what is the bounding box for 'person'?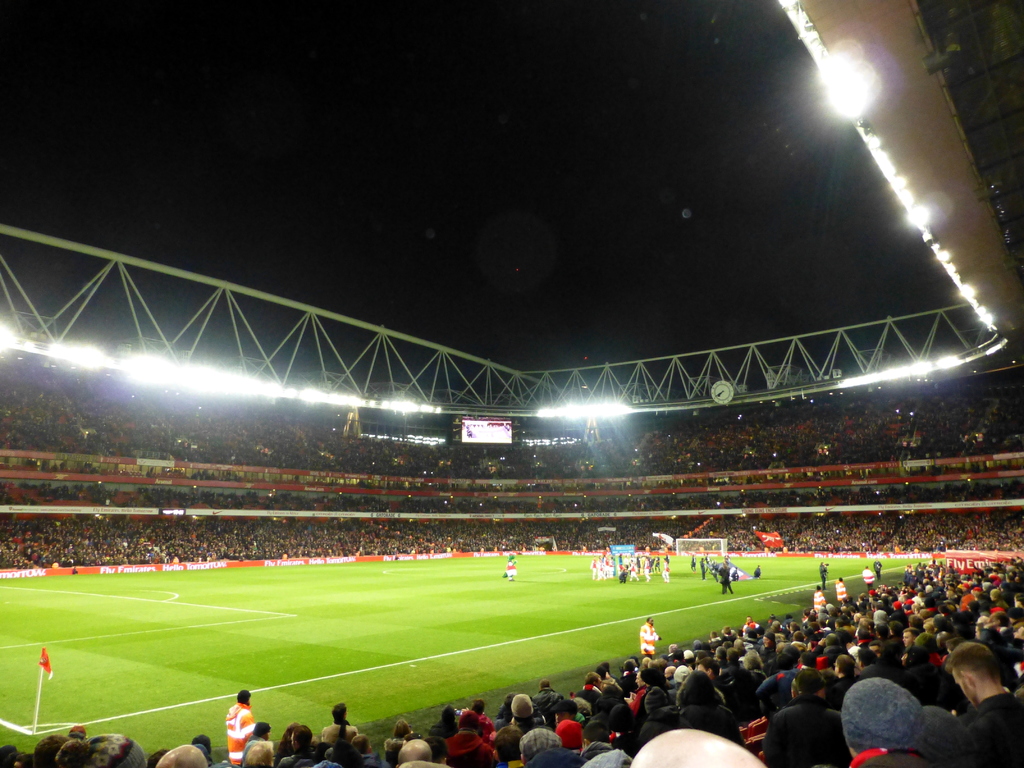
582 715 608 765.
